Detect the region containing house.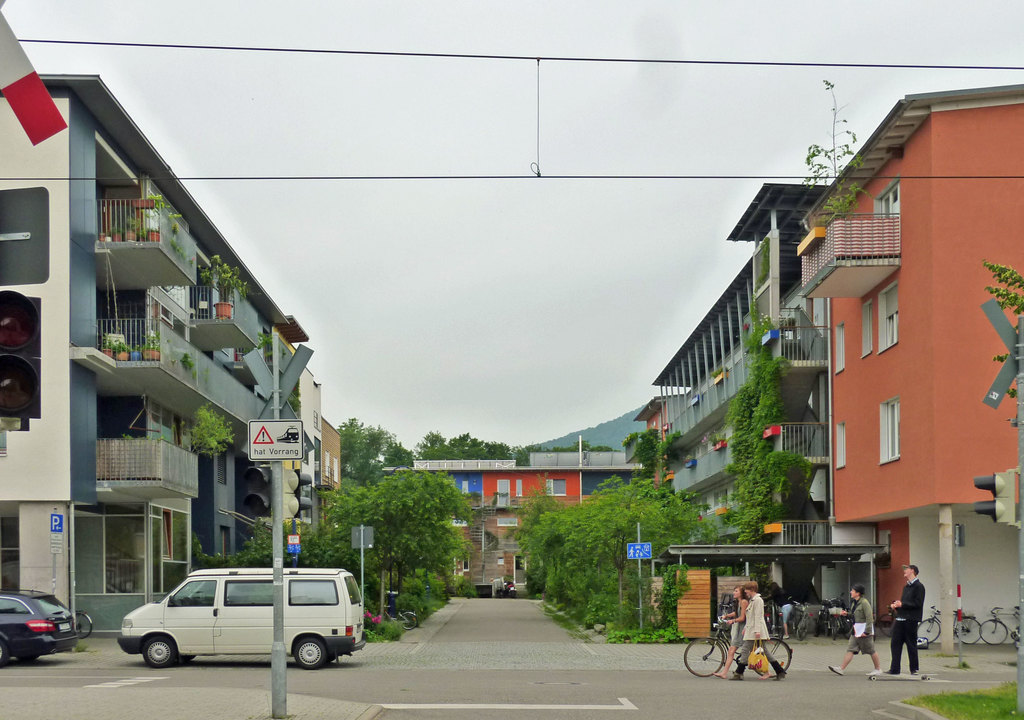
pyautogui.locateOnScreen(774, 74, 1014, 650).
